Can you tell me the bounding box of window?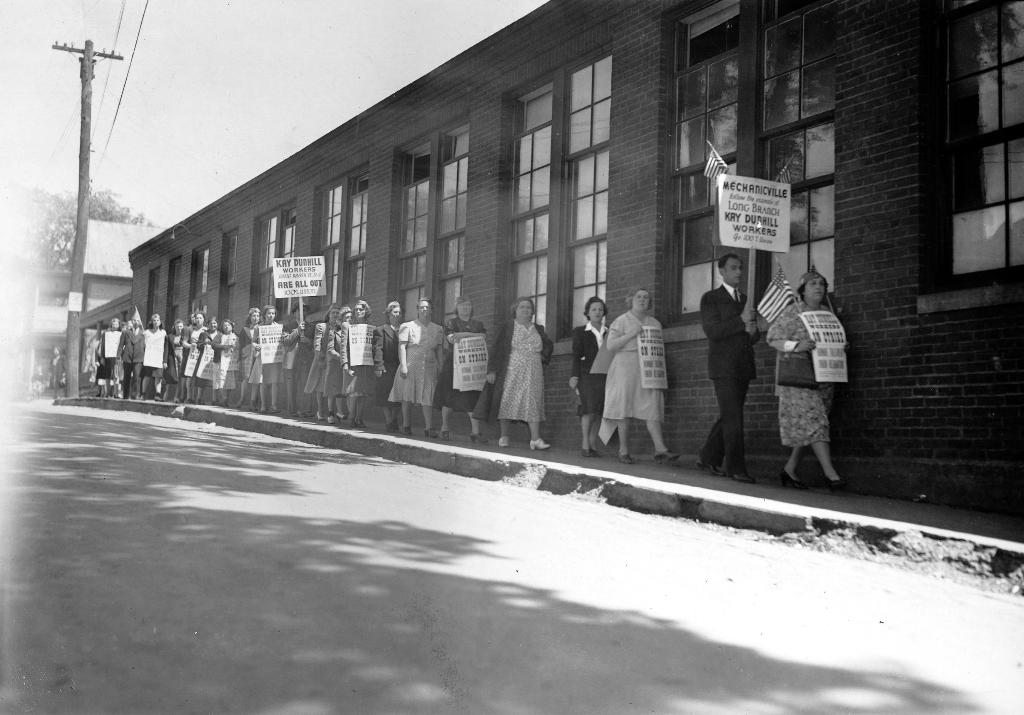
select_region(191, 241, 225, 331).
